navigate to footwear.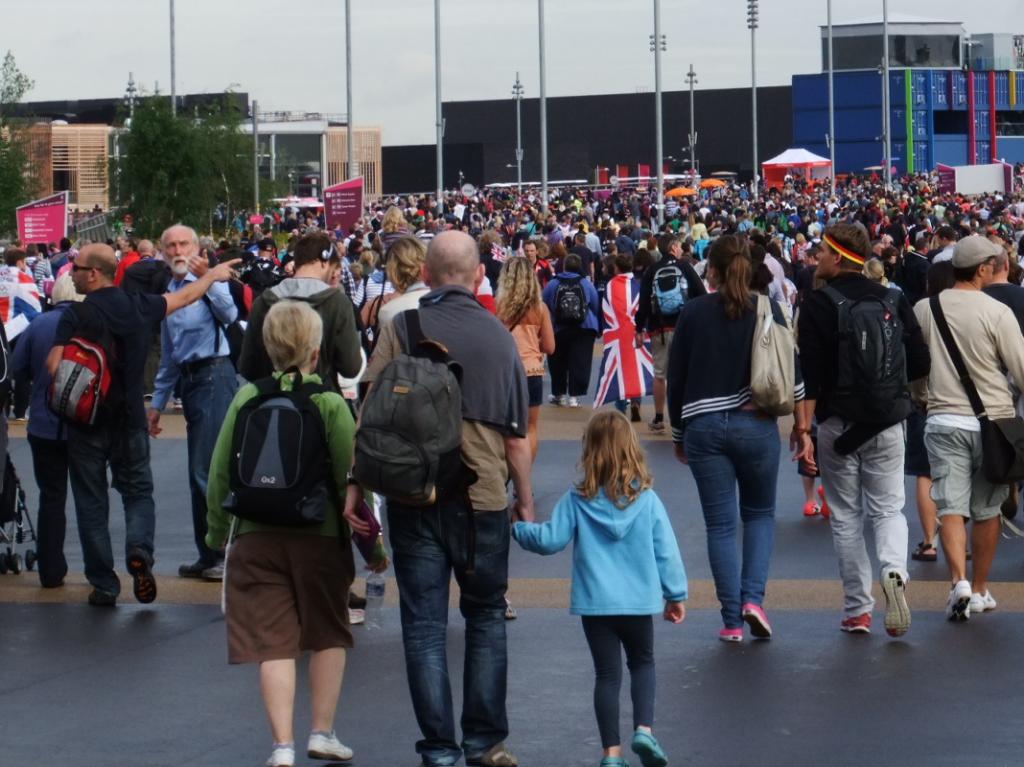
Navigation target: x1=545, y1=393, x2=568, y2=409.
